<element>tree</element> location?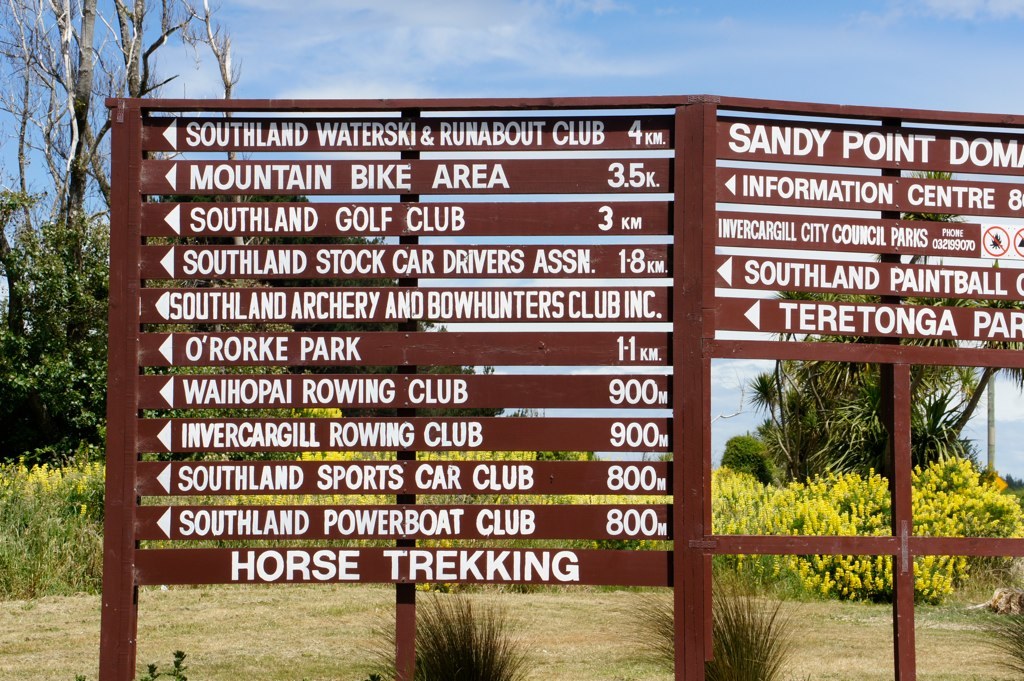
945/251/1023/486
